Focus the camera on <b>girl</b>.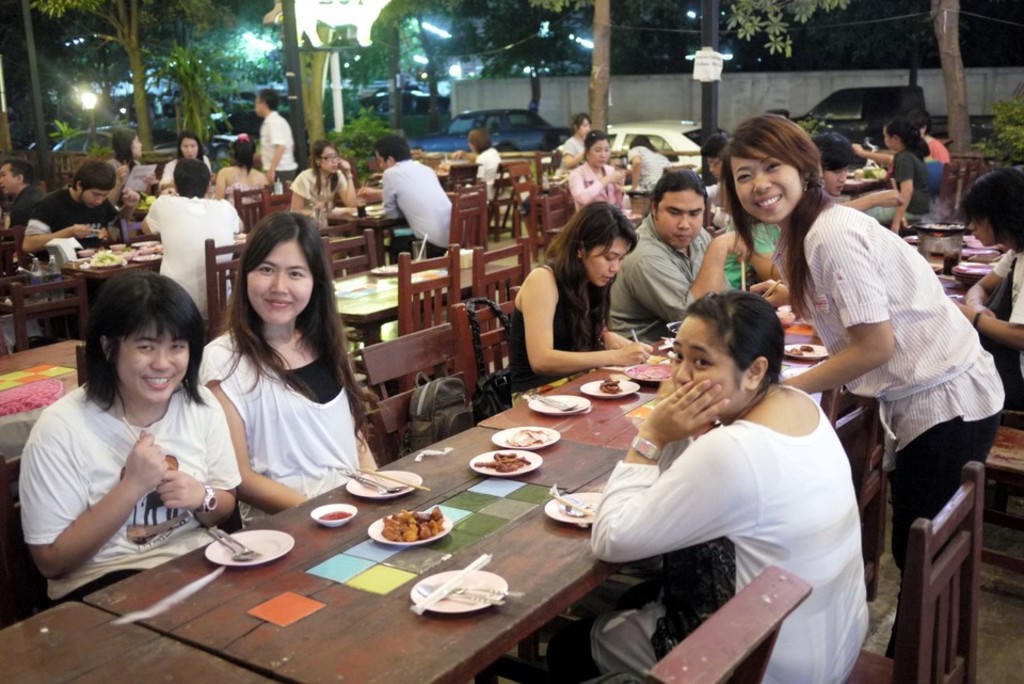
Focus region: <bbox>160, 131, 217, 187</bbox>.
